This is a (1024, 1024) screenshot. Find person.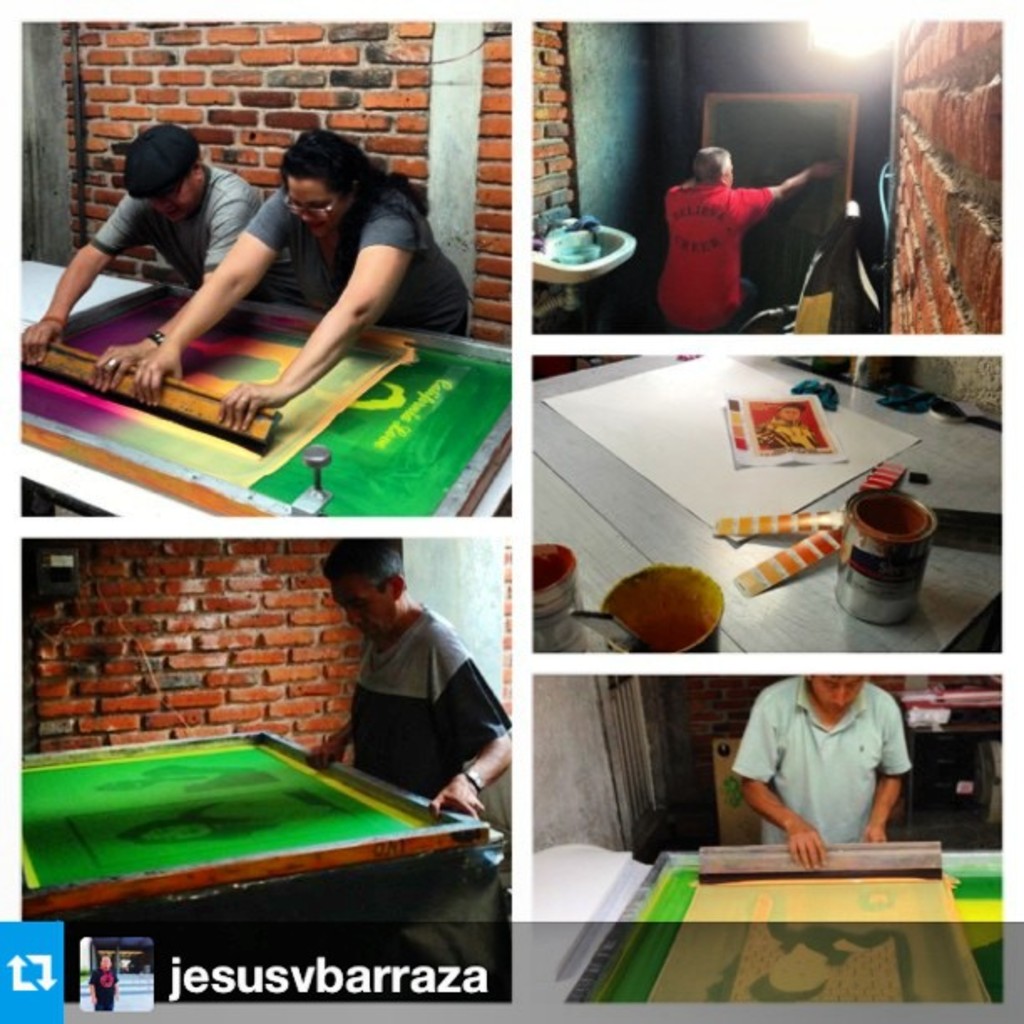
Bounding box: (22, 132, 253, 390).
